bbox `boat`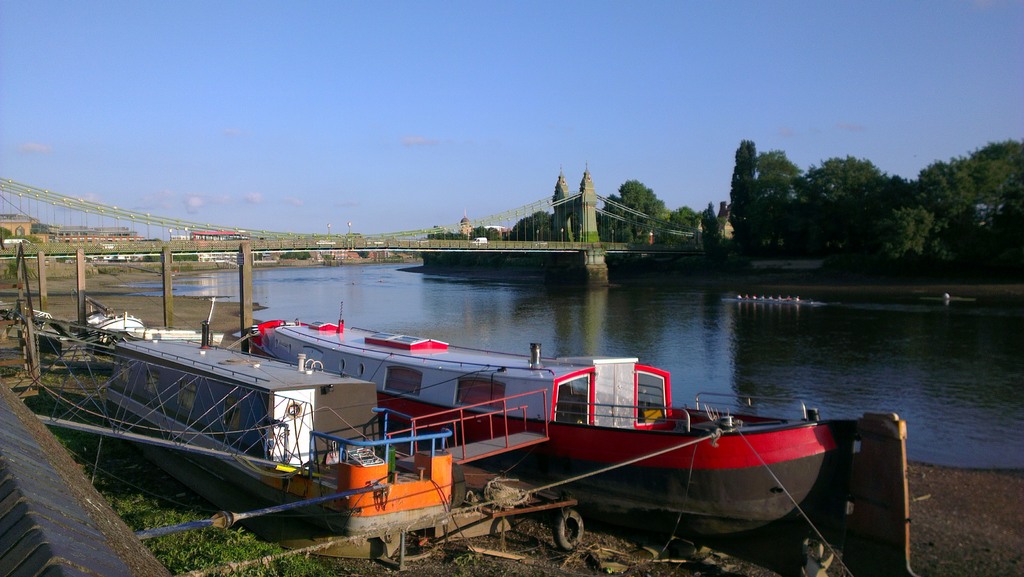
245:293:845:556
